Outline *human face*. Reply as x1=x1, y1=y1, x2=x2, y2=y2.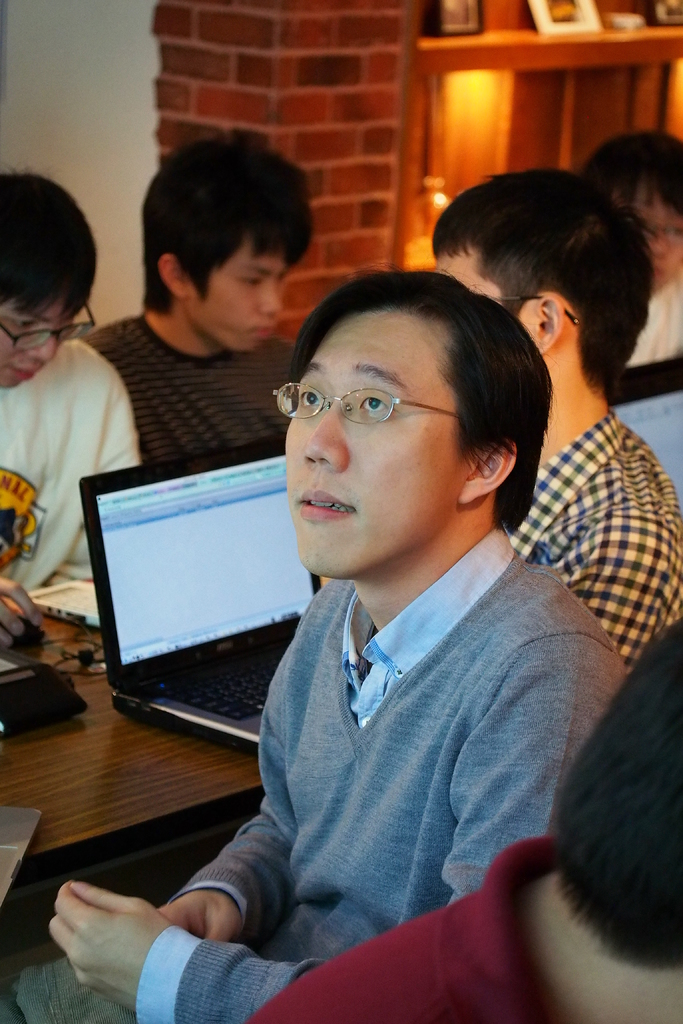
x1=277, y1=294, x2=512, y2=579.
